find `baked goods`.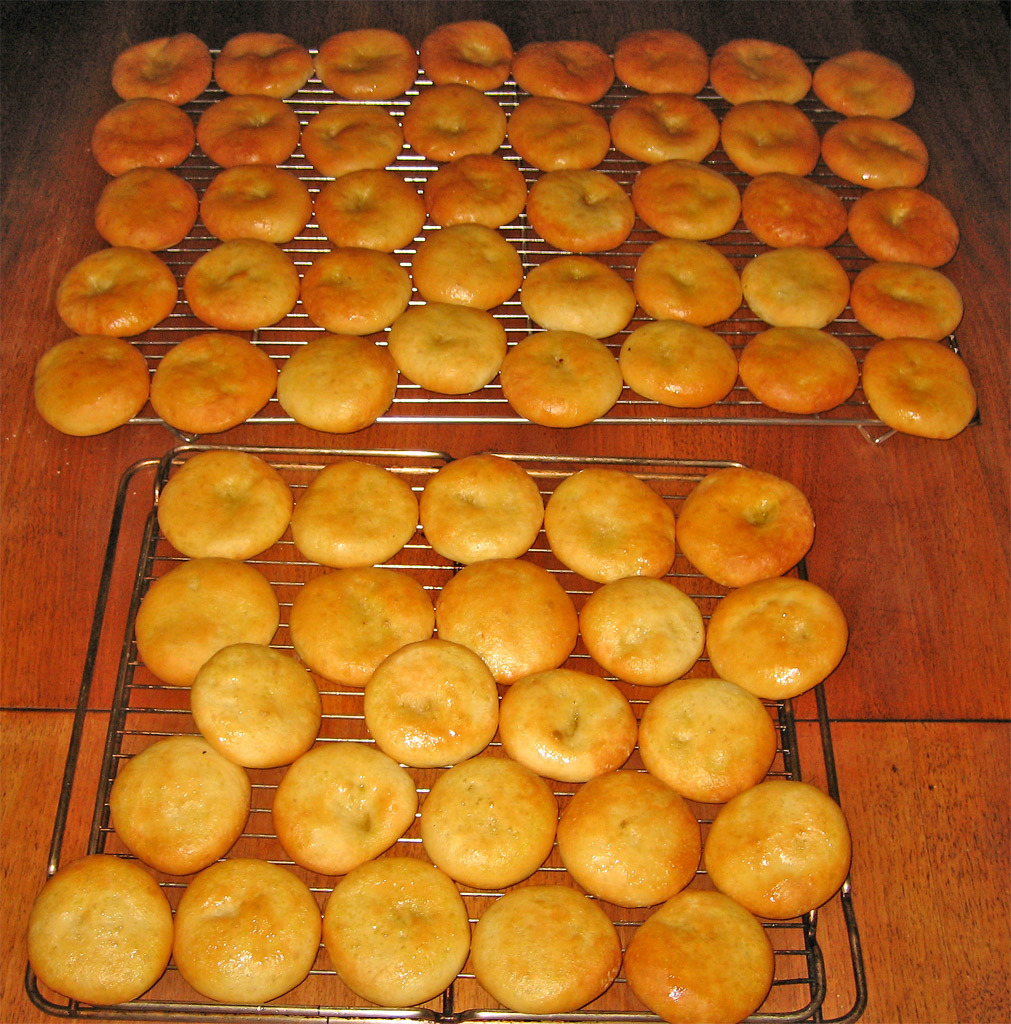
(left=636, top=242, right=742, bottom=327).
